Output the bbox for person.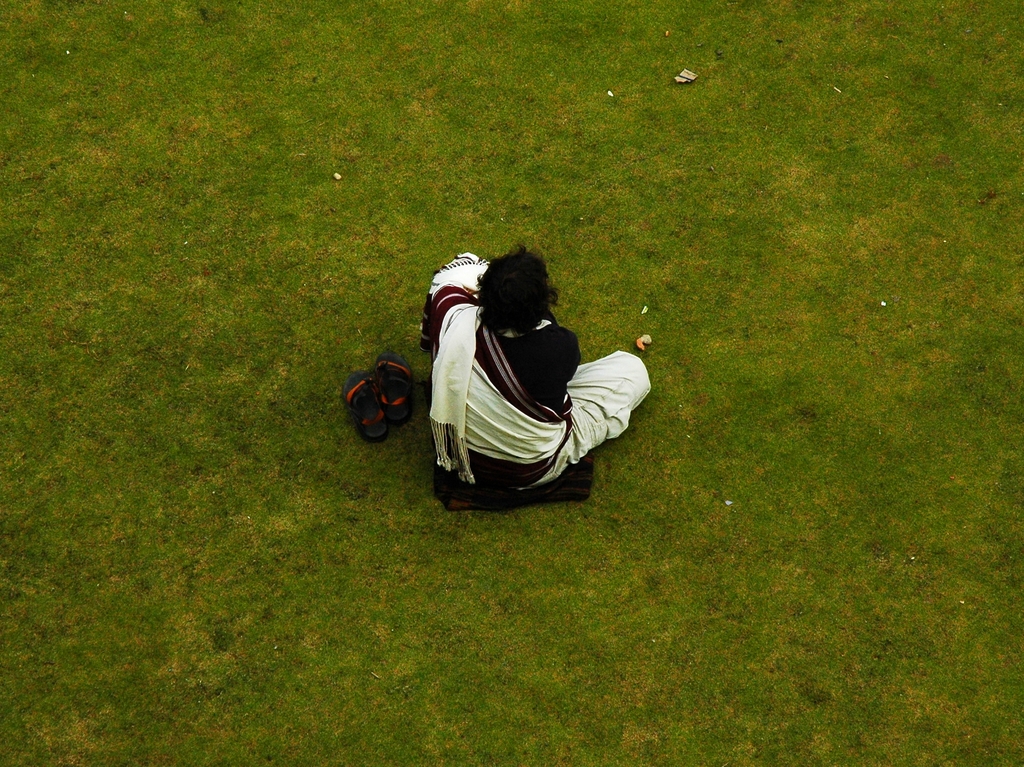
[411, 251, 639, 533].
